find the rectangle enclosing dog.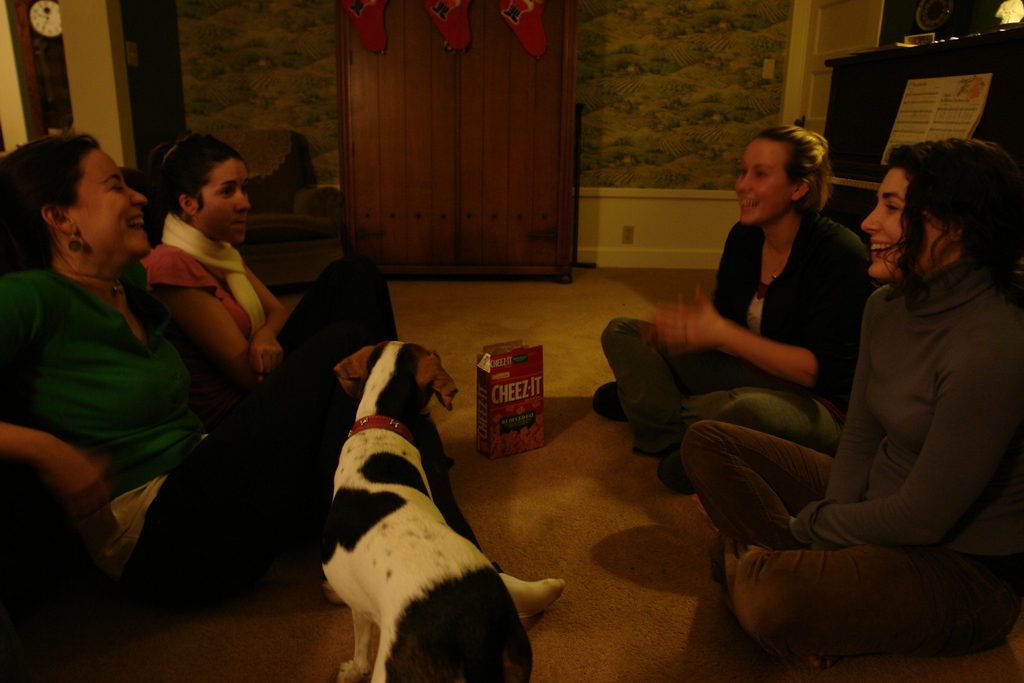
324, 336, 539, 682.
